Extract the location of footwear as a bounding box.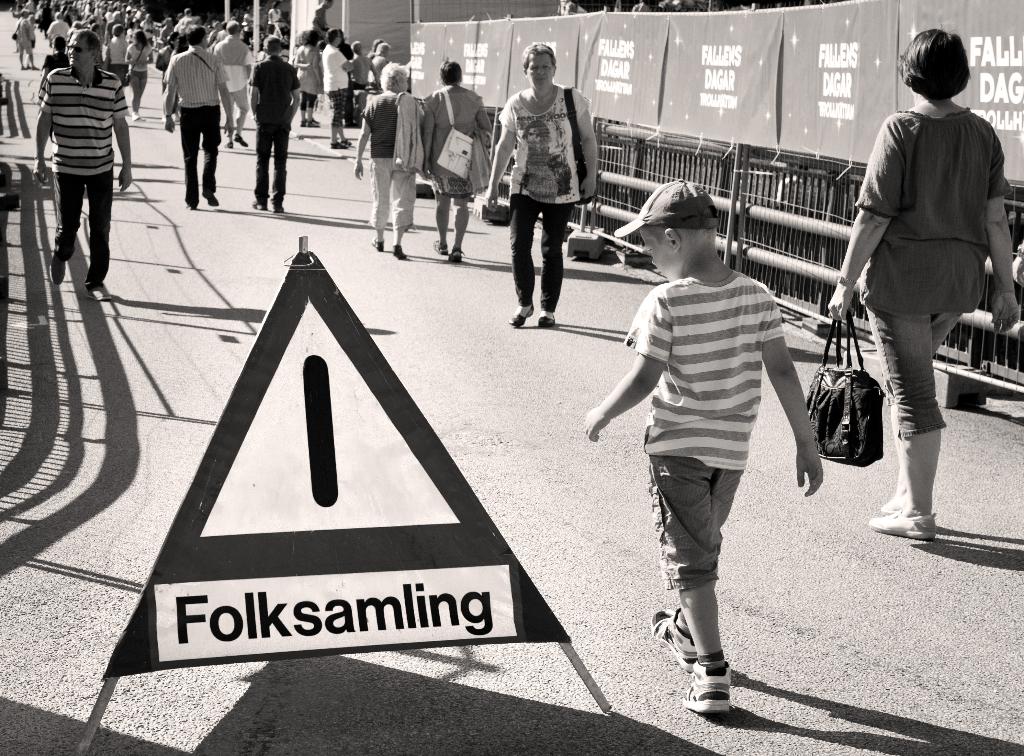
[left=689, top=650, right=761, bottom=728].
